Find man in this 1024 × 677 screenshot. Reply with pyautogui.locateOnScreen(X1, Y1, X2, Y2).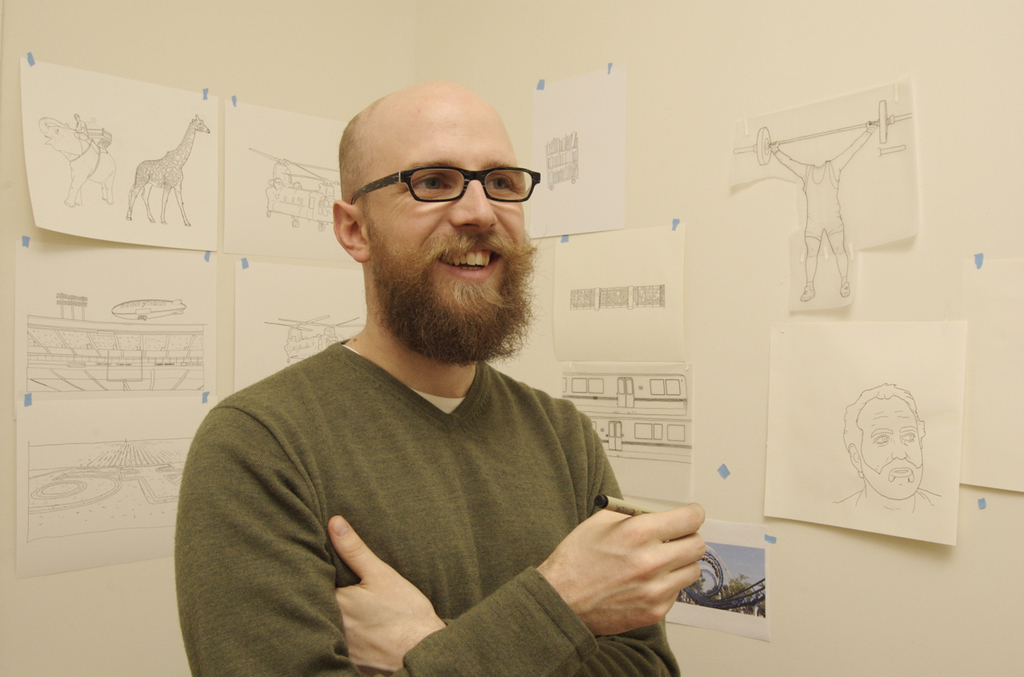
pyautogui.locateOnScreen(163, 82, 641, 647).
